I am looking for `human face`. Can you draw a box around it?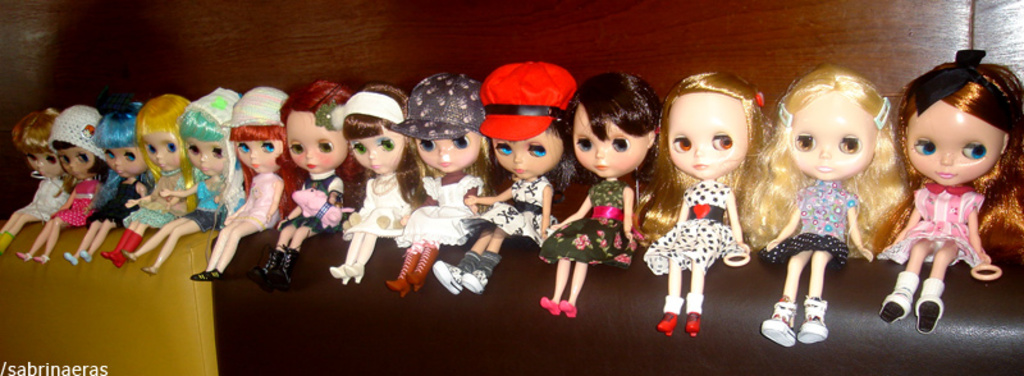
Sure, the bounding box is 143/137/180/169.
